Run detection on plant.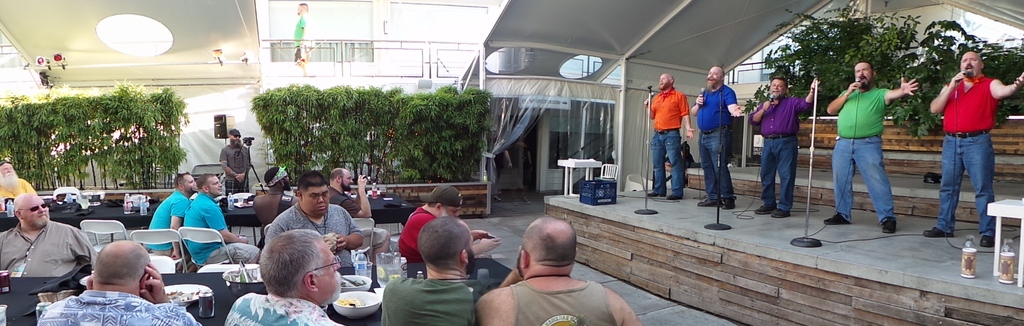
Result: detection(333, 76, 409, 183).
